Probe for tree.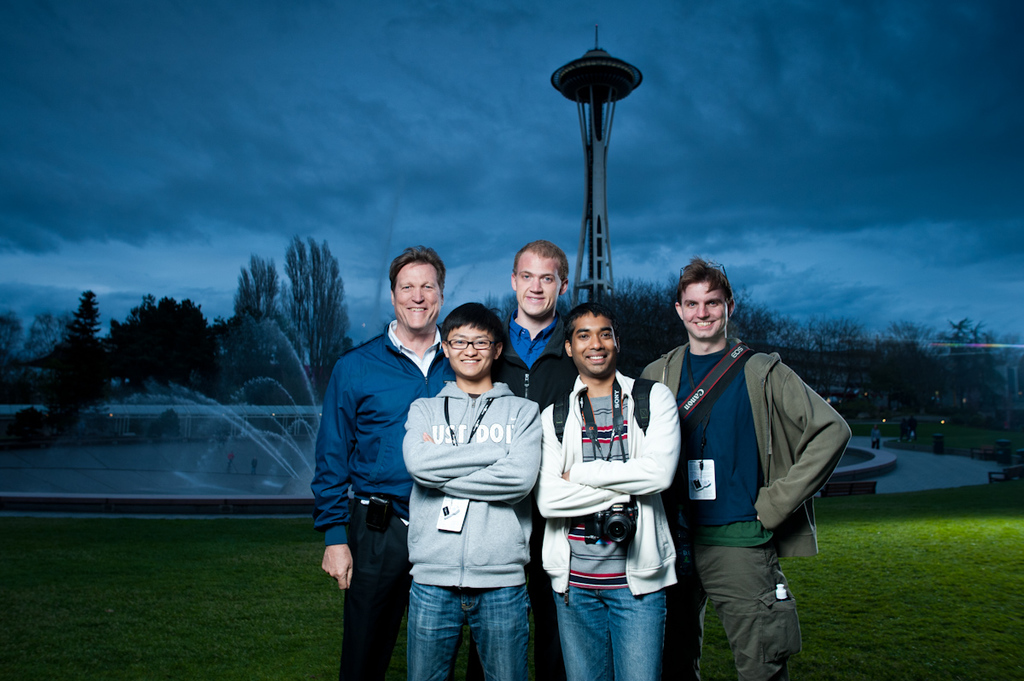
Probe result: (left=731, top=287, right=812, bottom=353).
